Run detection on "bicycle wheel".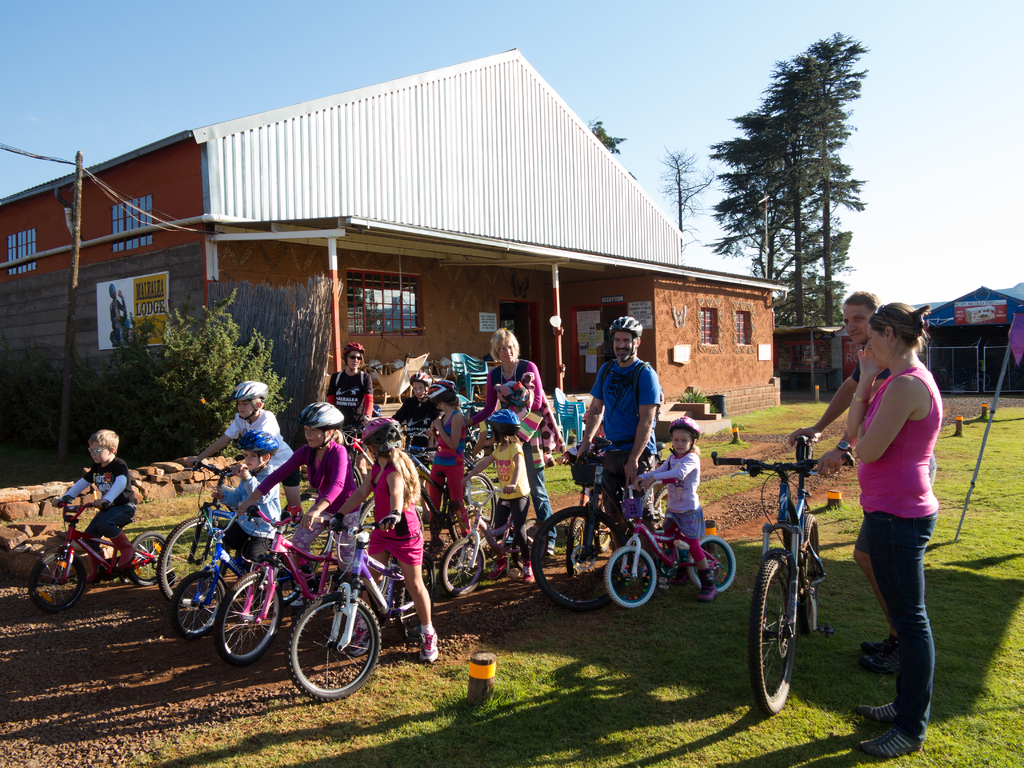
Result: (170,569,225,637).
